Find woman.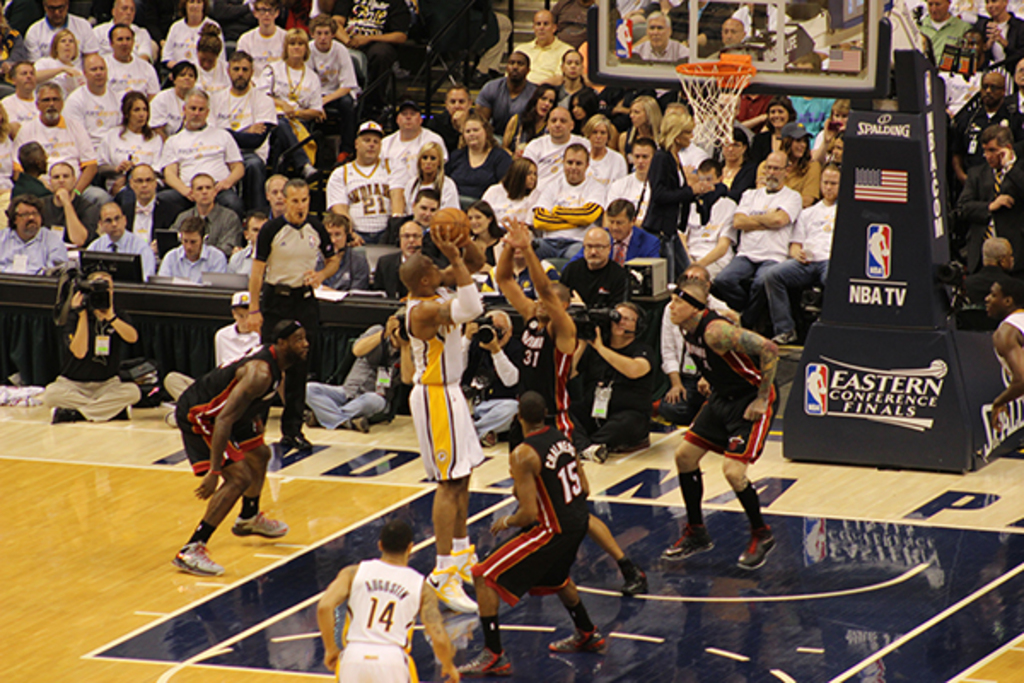
region(478, 155, 541, 225).
